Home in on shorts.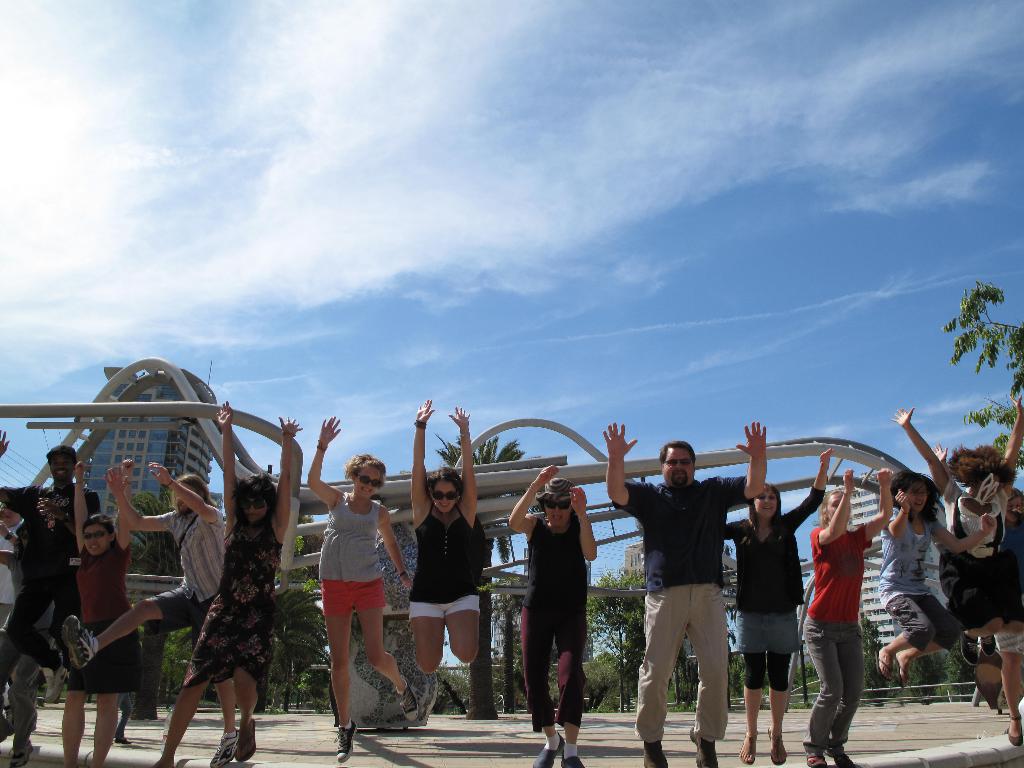
Homed in at locate(886, 600, 963, 650).
